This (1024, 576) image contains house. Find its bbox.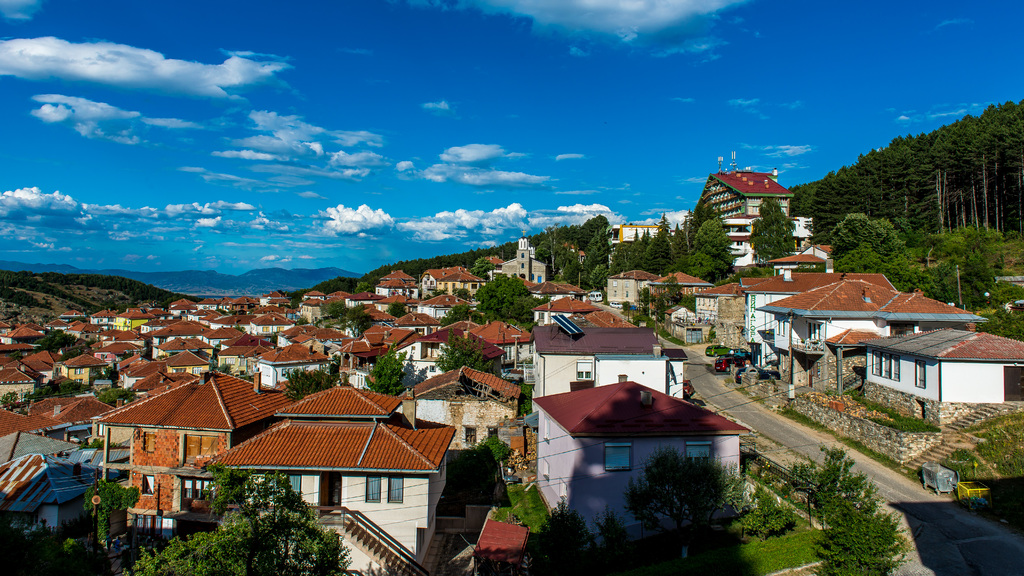
locate(89, 301, 115, 328).
